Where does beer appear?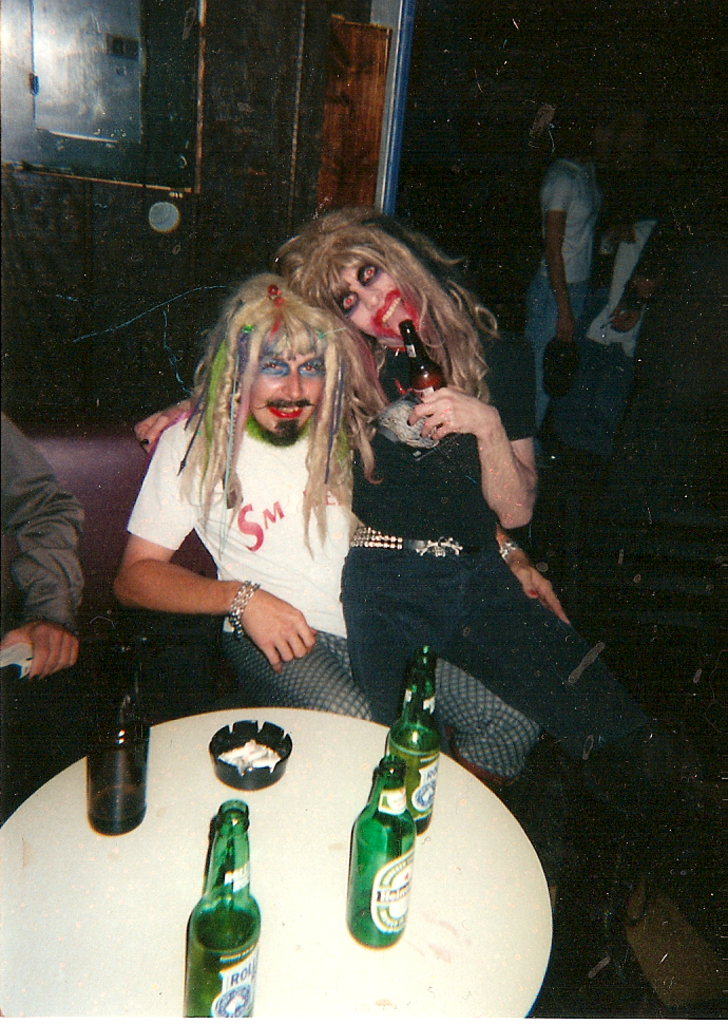
Appears at rect(380, 642, 444, 834).
